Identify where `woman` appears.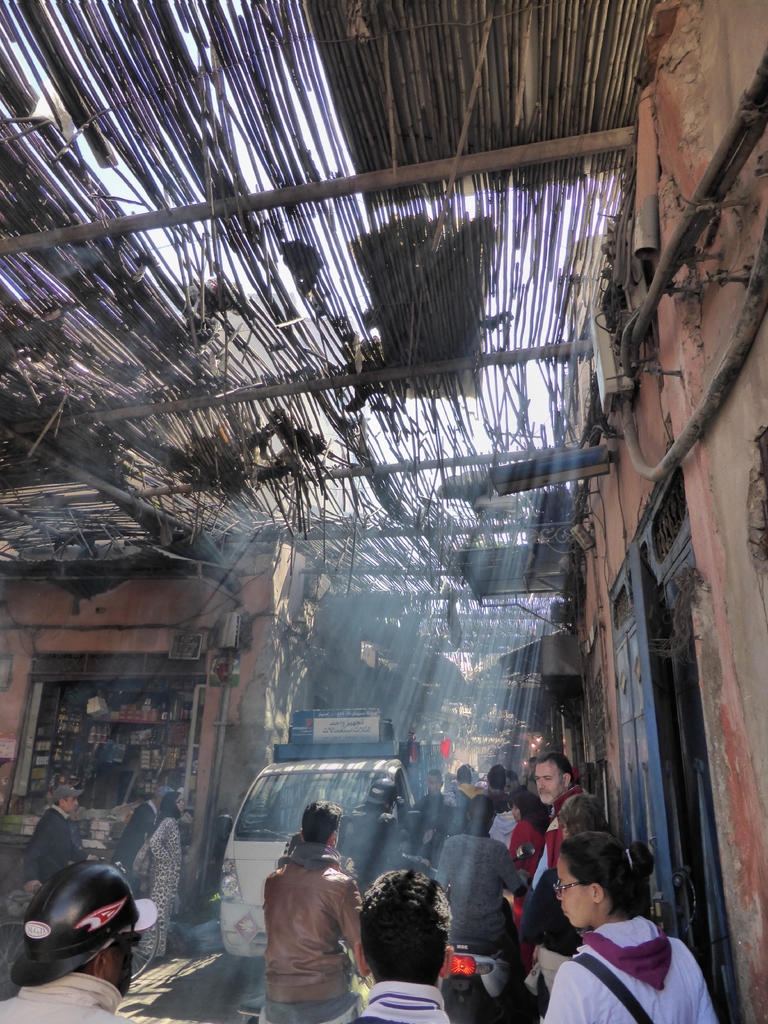
Appears at <region>532, 824, 705, 1023</region>.
